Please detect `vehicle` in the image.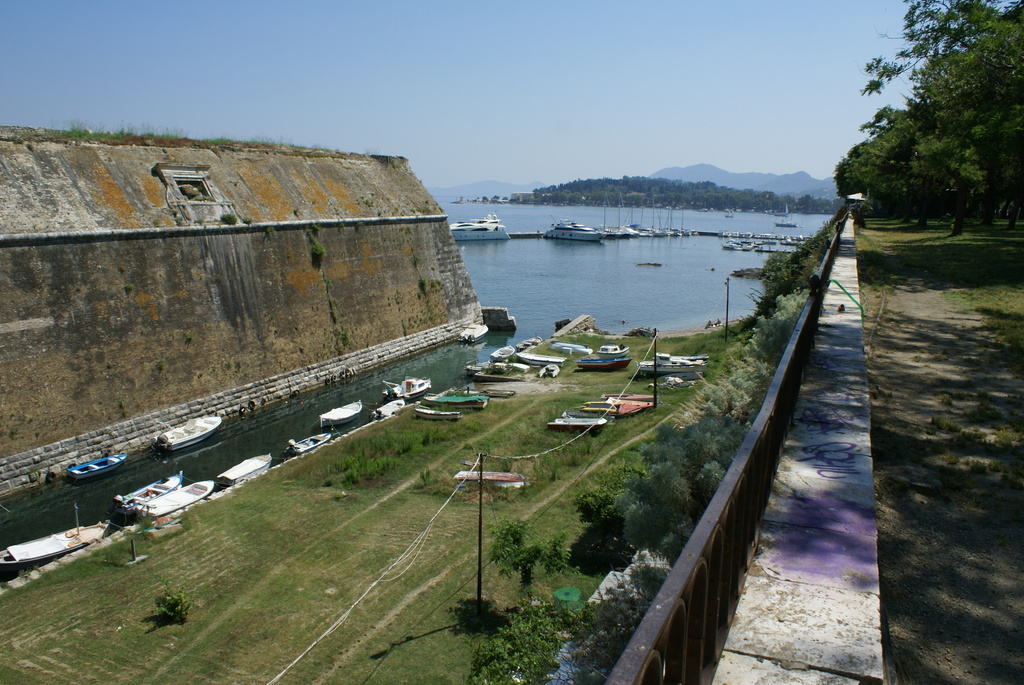
x1=637 y1=353 x2=709 y2=374.
